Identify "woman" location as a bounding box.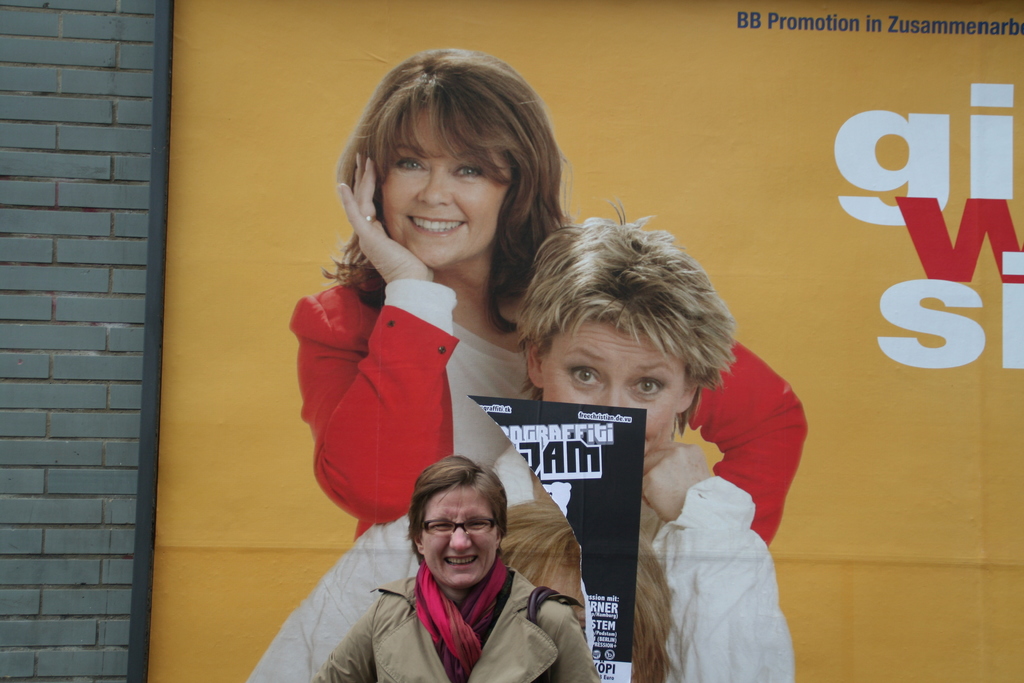
[x1=284, y1=40, x2=803, y2=542].
